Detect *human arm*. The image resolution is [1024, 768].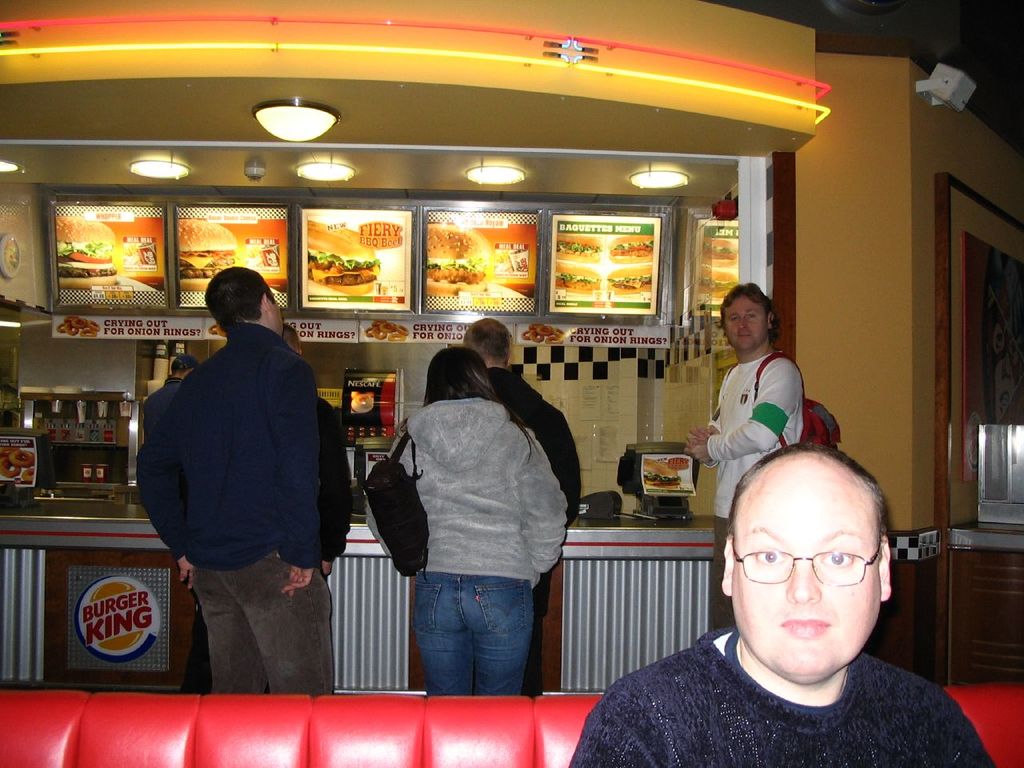
[521, 447, 571, 574].
